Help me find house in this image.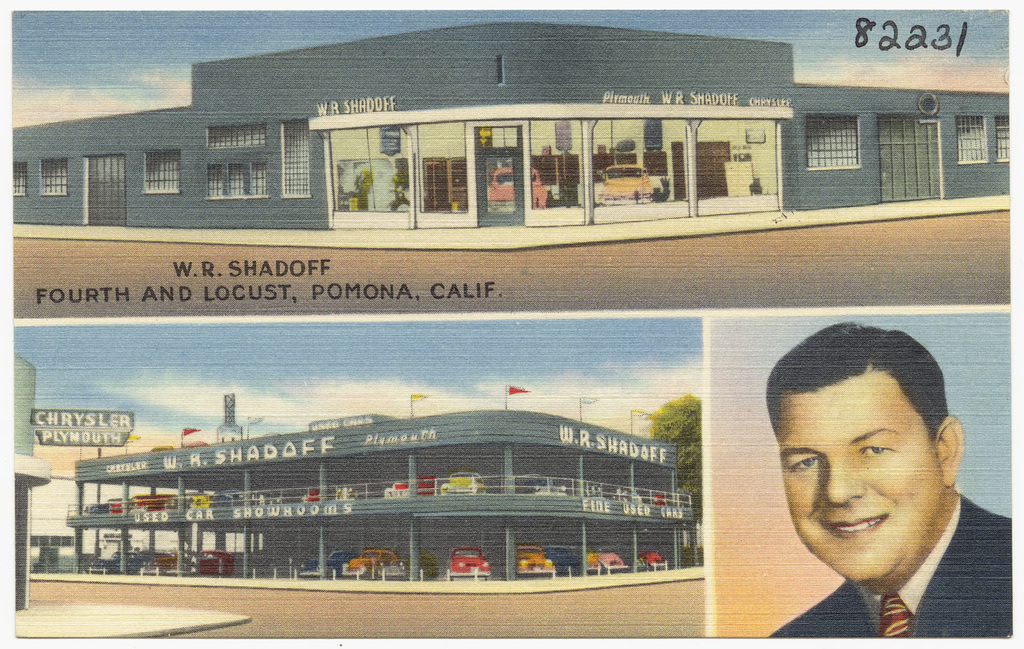
Found it: select_region(14, 23, 1011, 229).
